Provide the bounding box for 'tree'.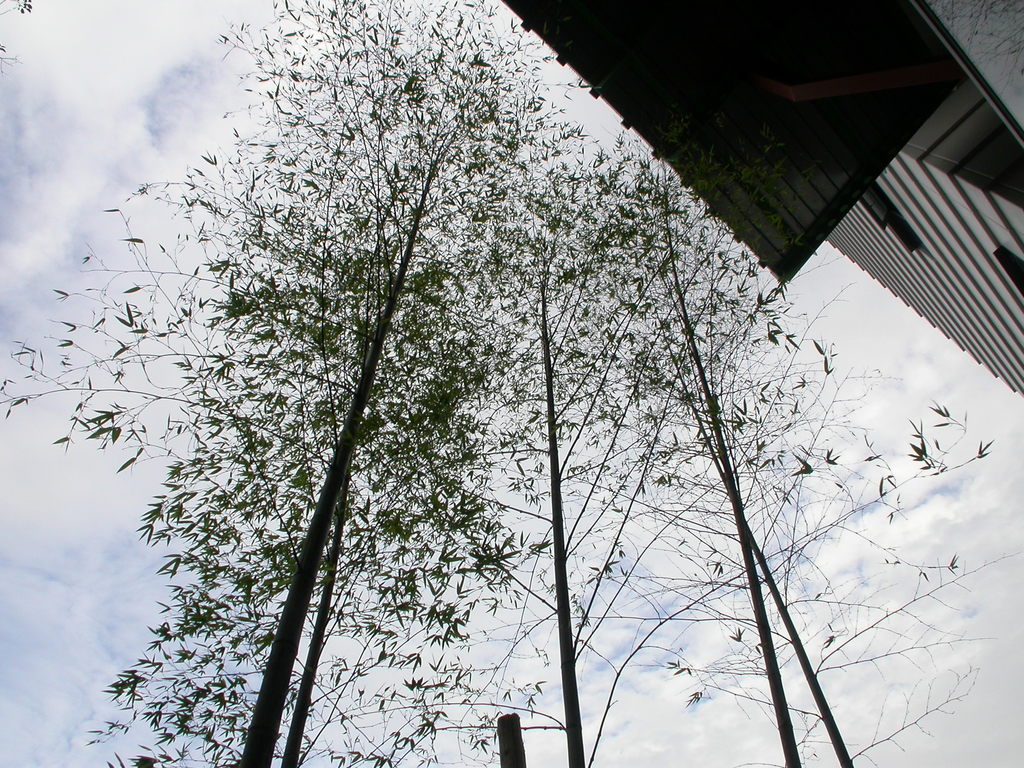
[433, 212, 932, 767].
